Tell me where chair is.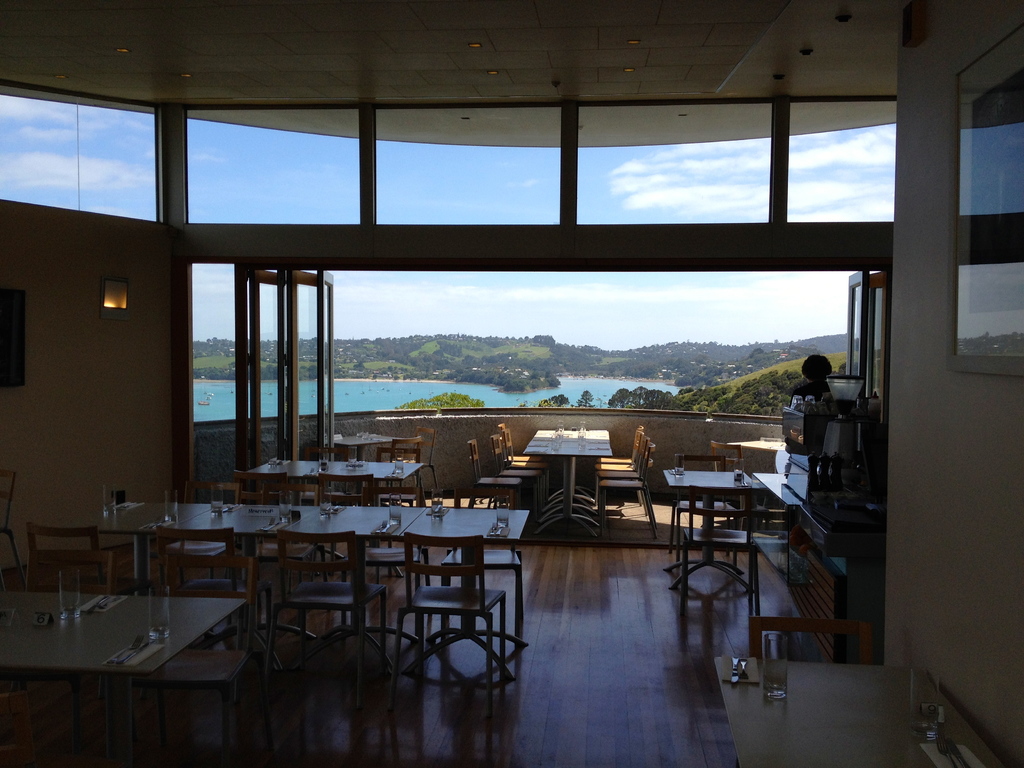
chair is at left=596, top=425, right=644, bottom=477.
